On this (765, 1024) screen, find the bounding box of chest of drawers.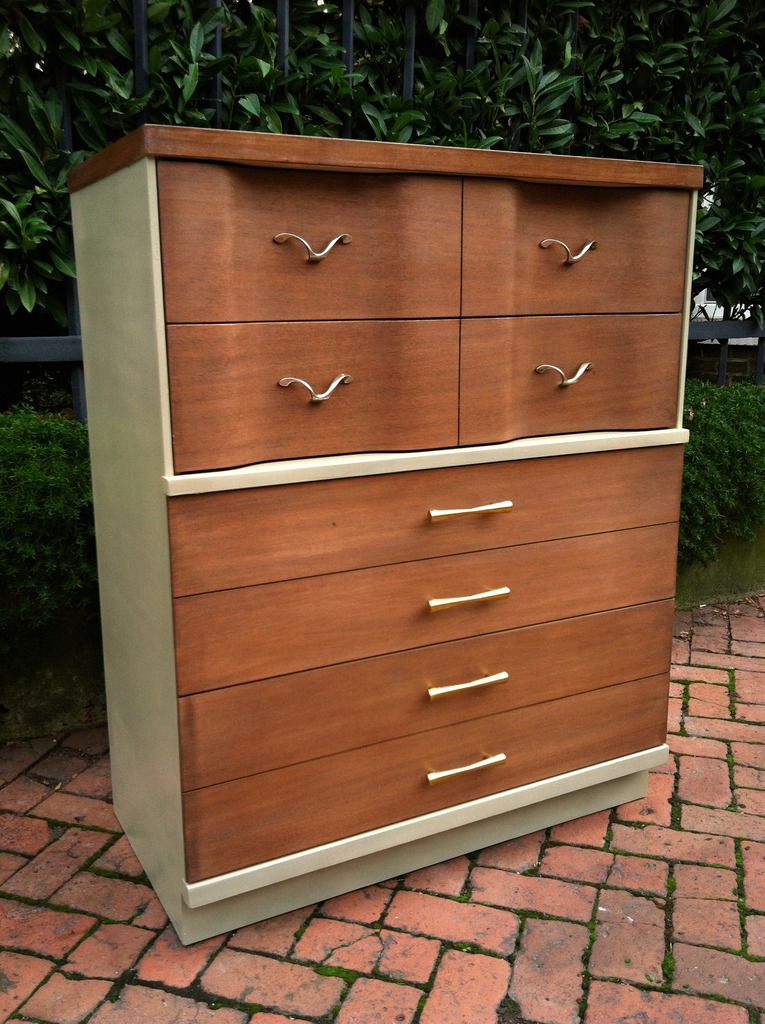
Bounding box: Rect(72, 120, 711, 942).
